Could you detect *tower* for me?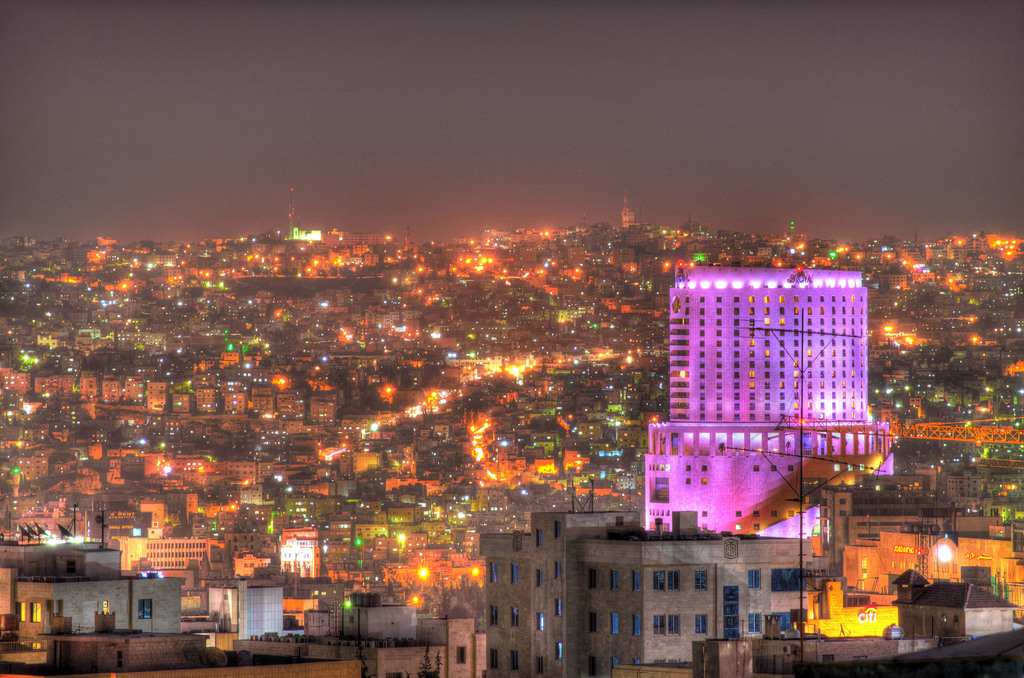
Detection result: 644,267,899,538.
